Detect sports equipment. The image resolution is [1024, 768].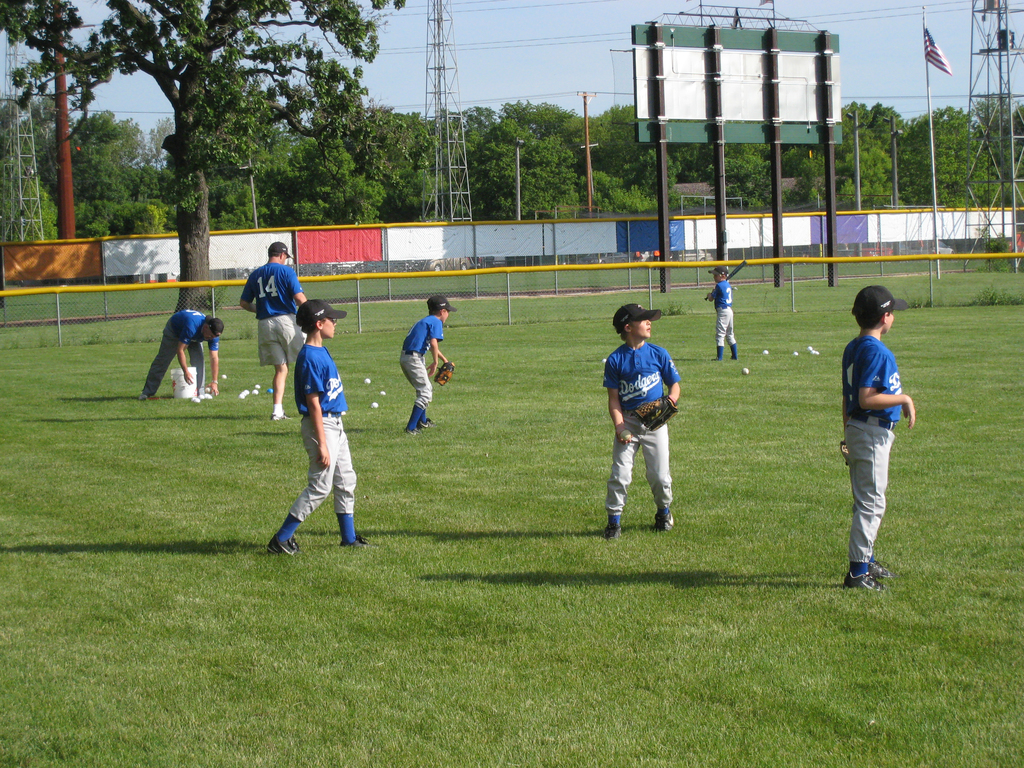
<box>760,348,771,355</box>.
